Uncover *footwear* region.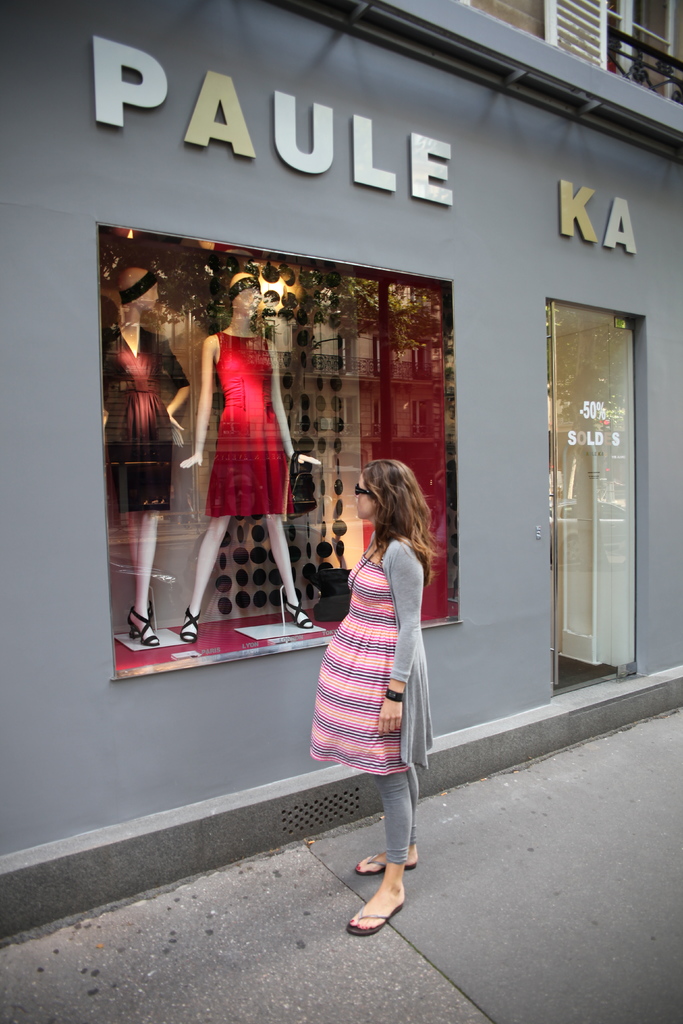
Uncovered: BBox(349, 854, 424, 932).
